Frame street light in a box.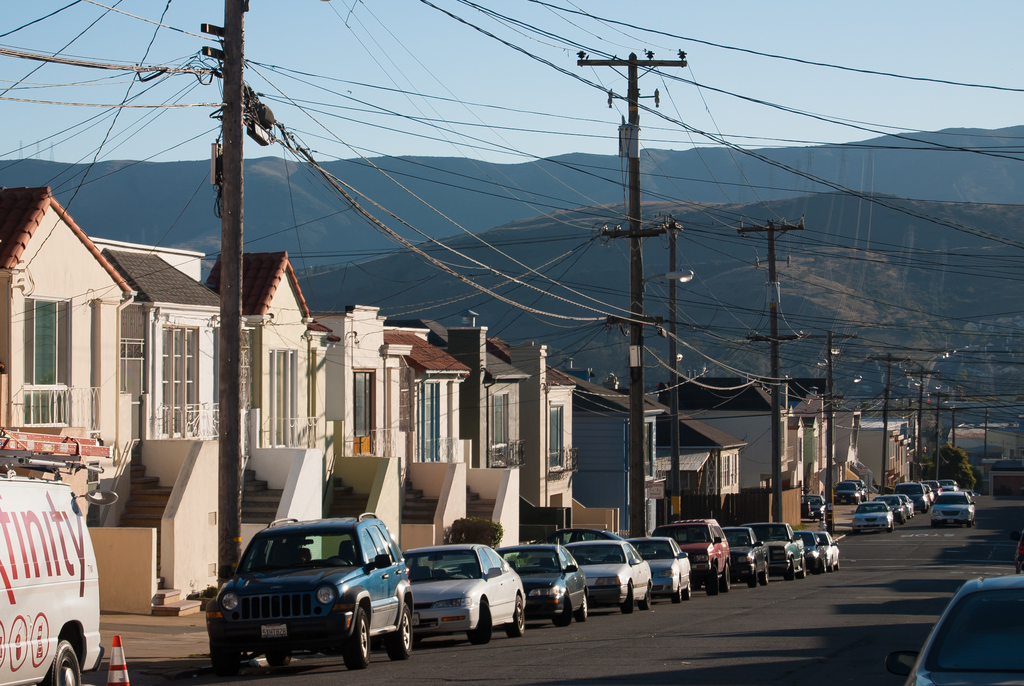
[left=669, top=348, right=684, bottom=527].
